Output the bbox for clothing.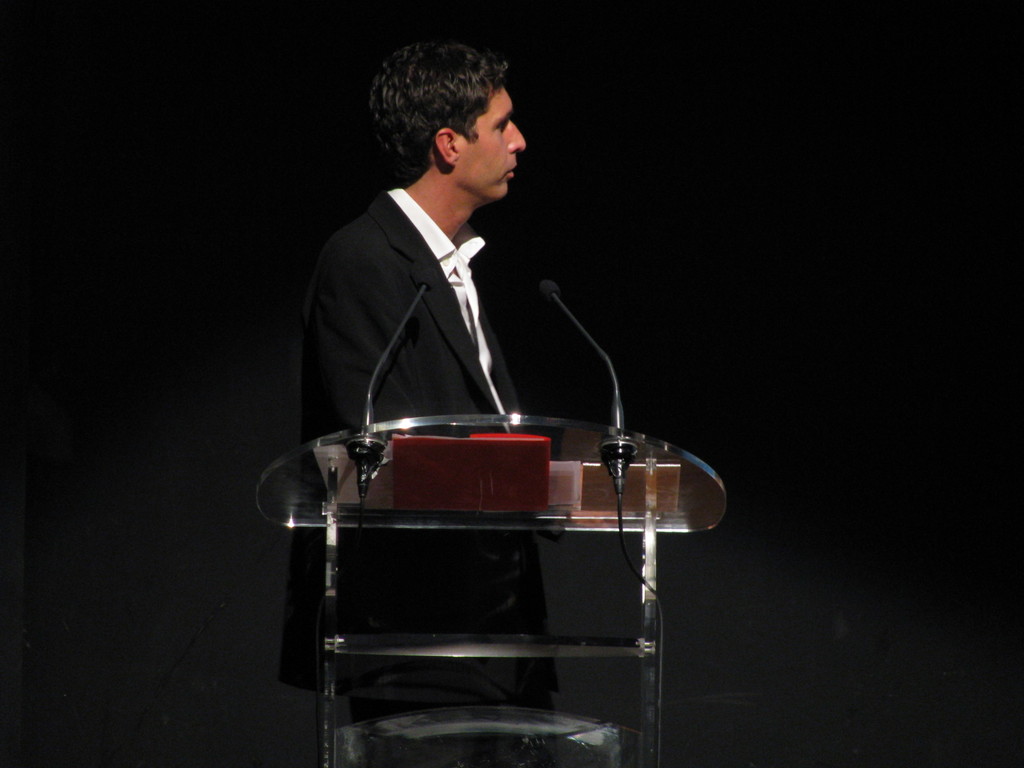
x1=273, y1=186, x2=556, y2=767.
